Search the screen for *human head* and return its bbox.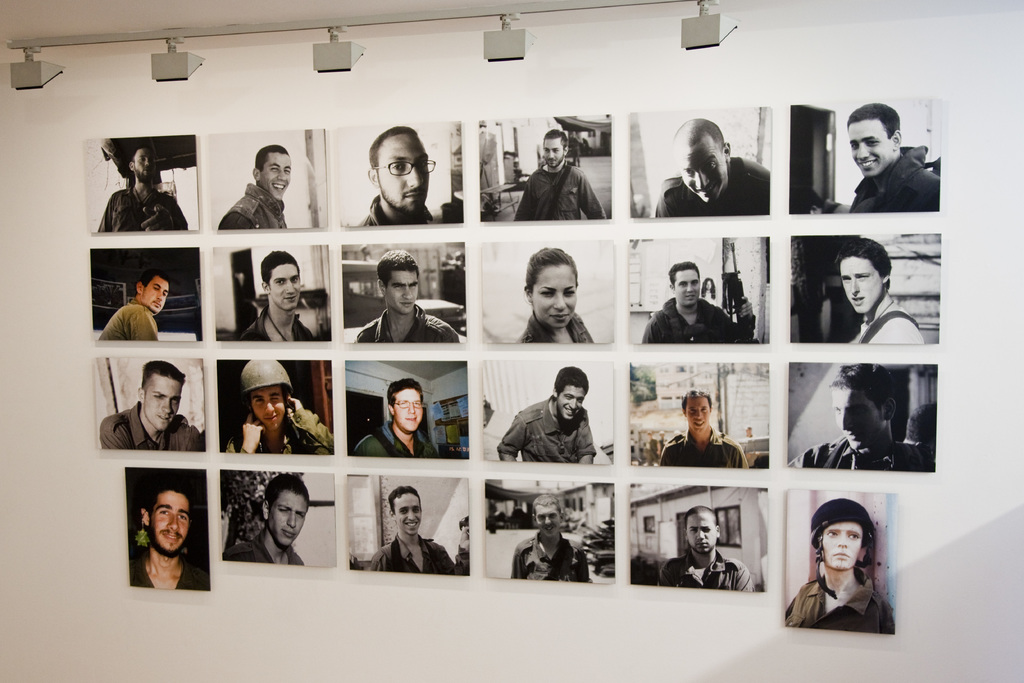
Found: box(681, 390, 714, 432).
